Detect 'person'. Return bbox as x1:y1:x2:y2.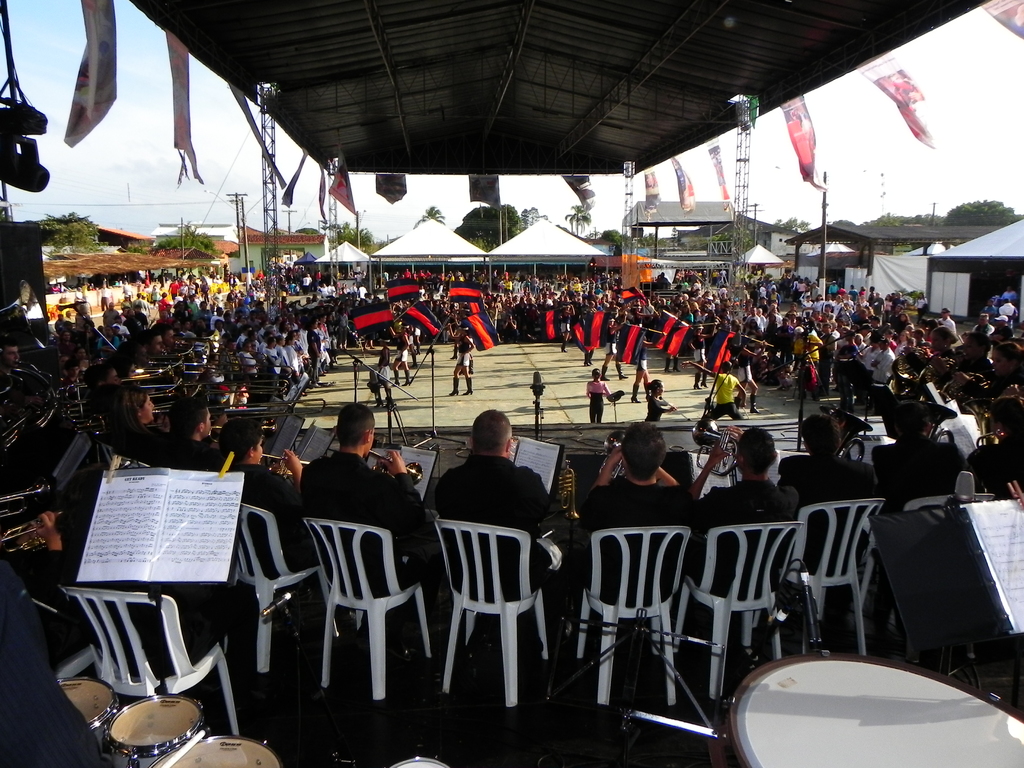
101:385:157:457.
